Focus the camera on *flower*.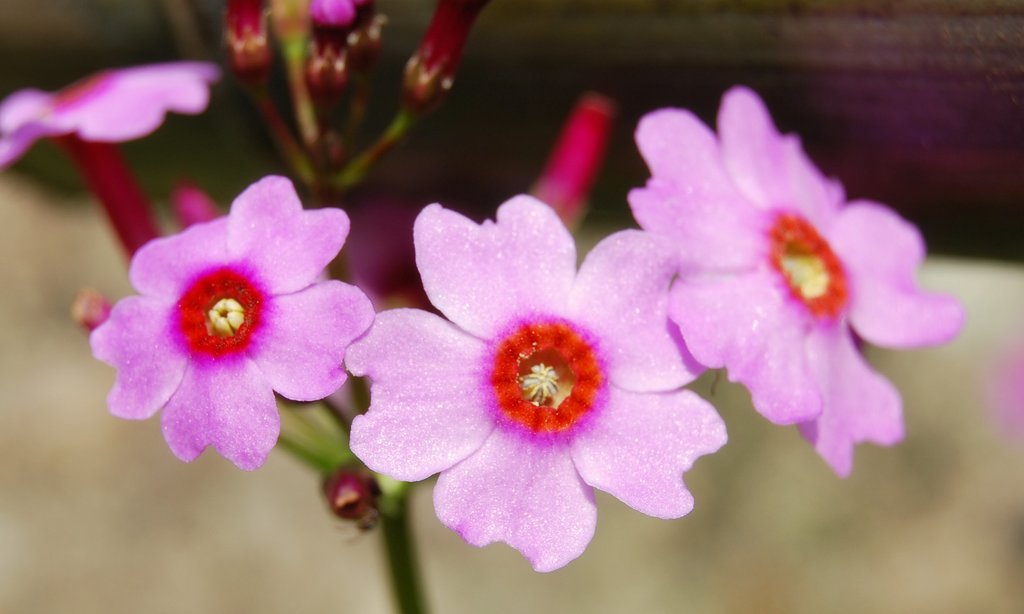
Focus region: (left=624, top=88, right=964, bottom=477).
